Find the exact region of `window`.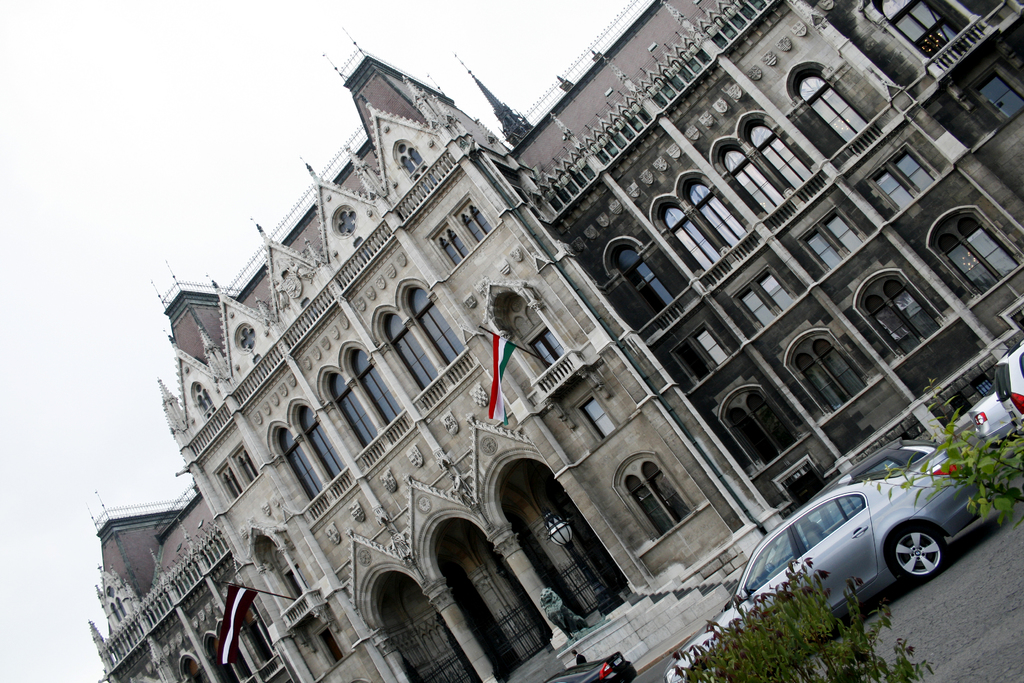
Exact region: 865:135:940:215.
